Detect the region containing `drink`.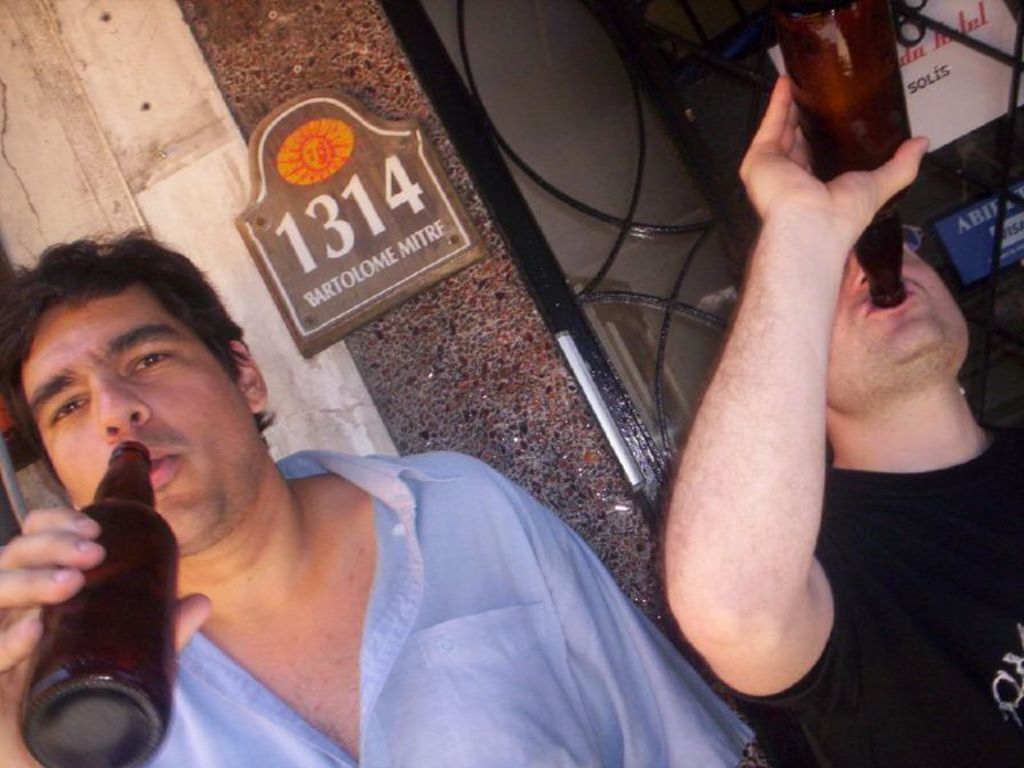
(6, 463, 183, 767).
